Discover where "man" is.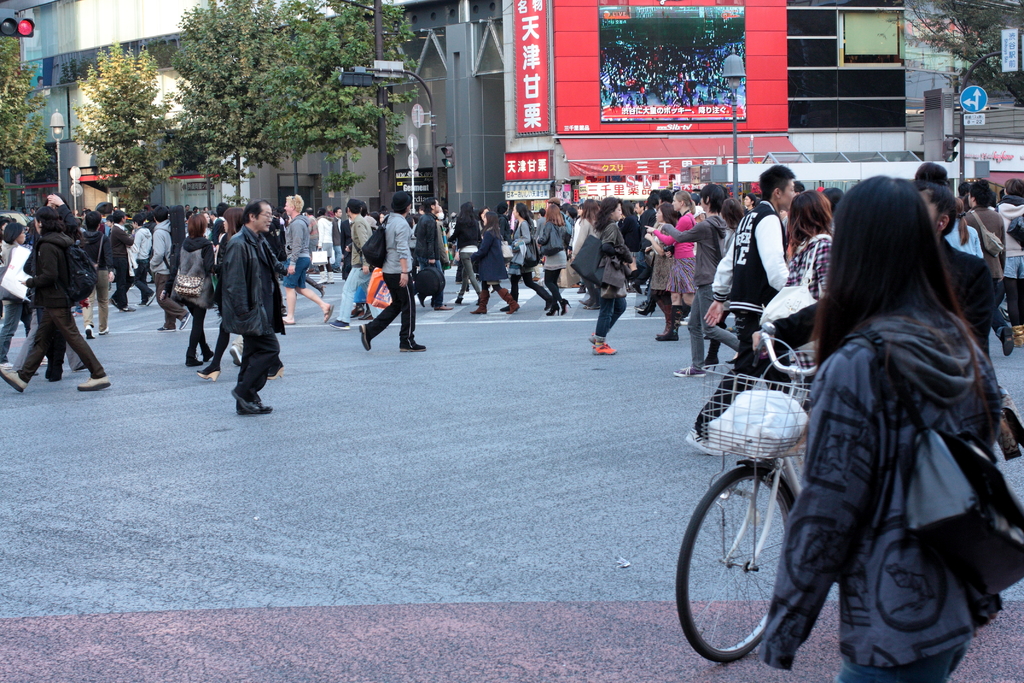
Discovered at 684, 163, 795, 456.
